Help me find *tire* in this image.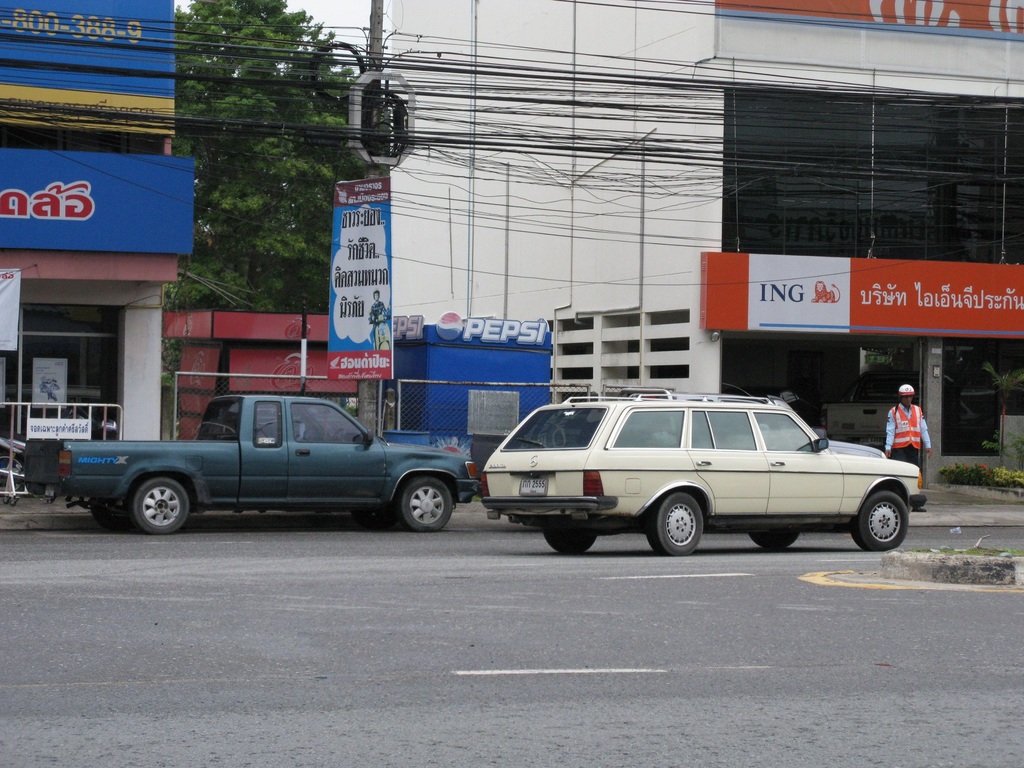
Found it: pyautogui.locateOnScreen(844, 491, 911, 554).
